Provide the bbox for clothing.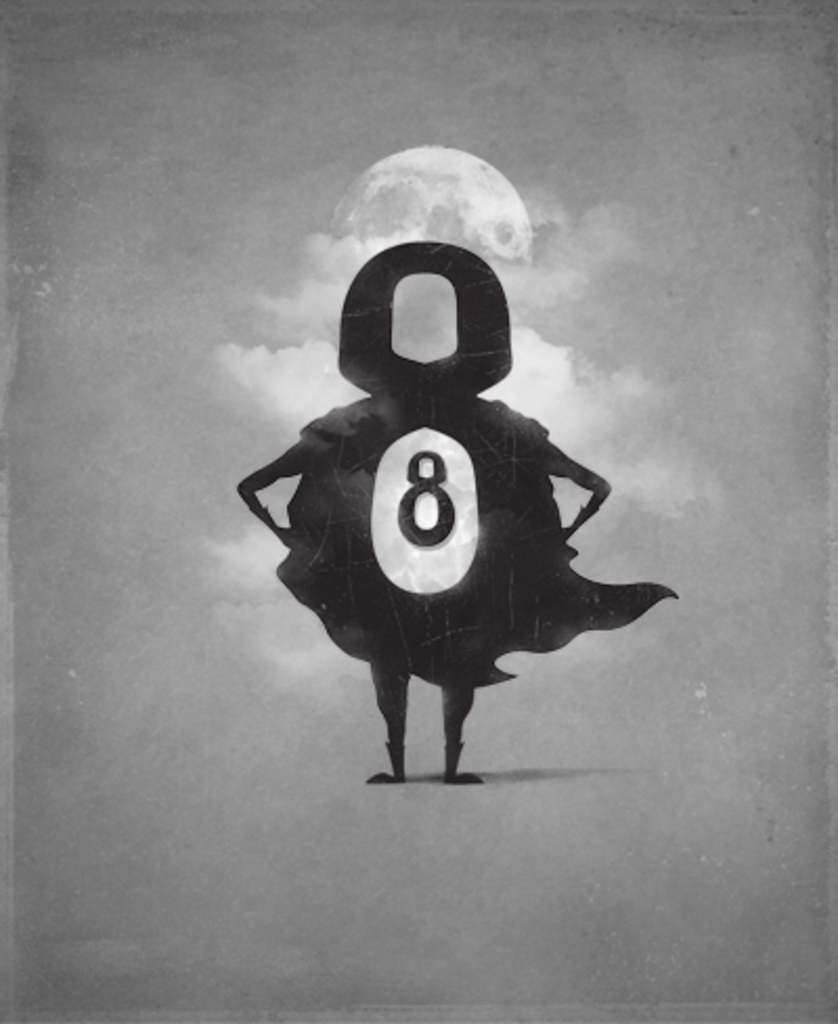
Rect(287, 398, 664, 689).
